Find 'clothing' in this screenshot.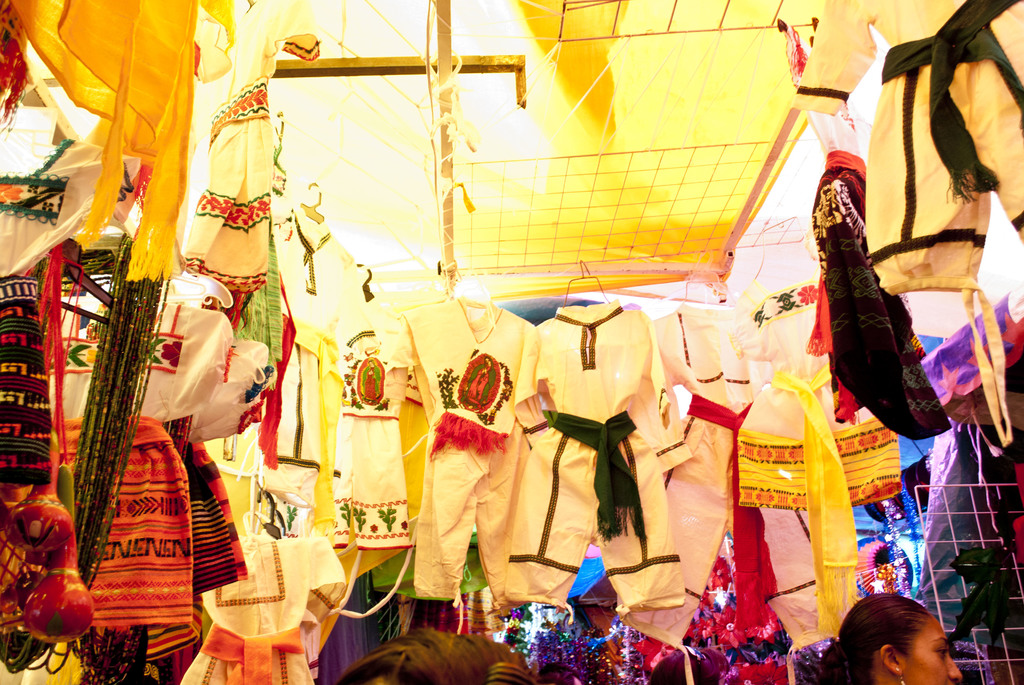
The bounding box for 'clothing' is (332,308,413,552).
